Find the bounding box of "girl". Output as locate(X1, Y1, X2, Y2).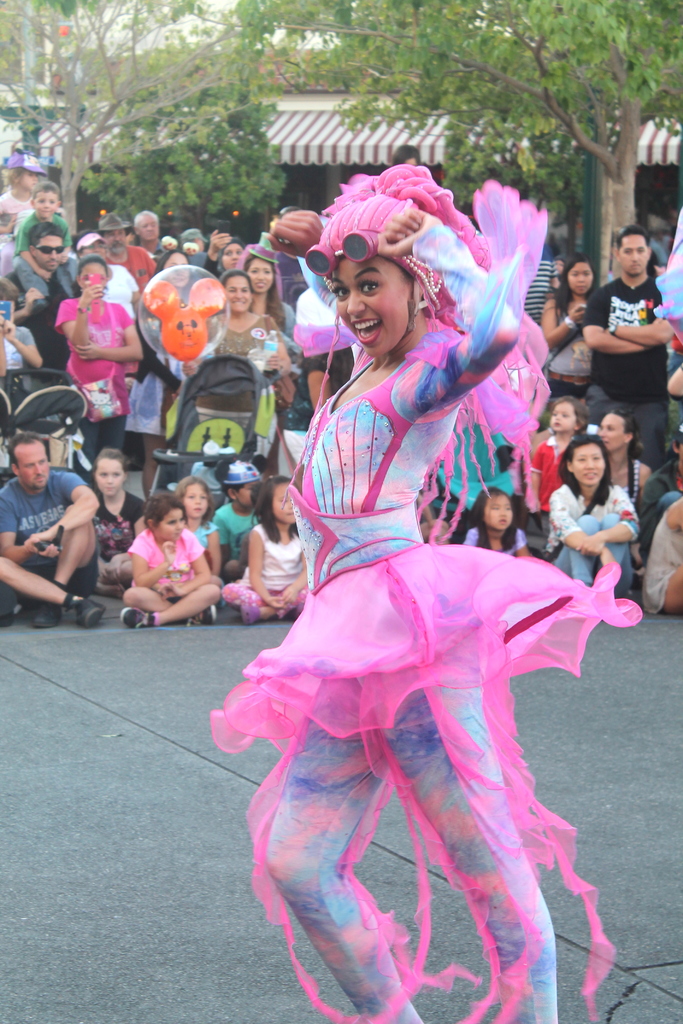
locate(461, 486, 537, 561).
